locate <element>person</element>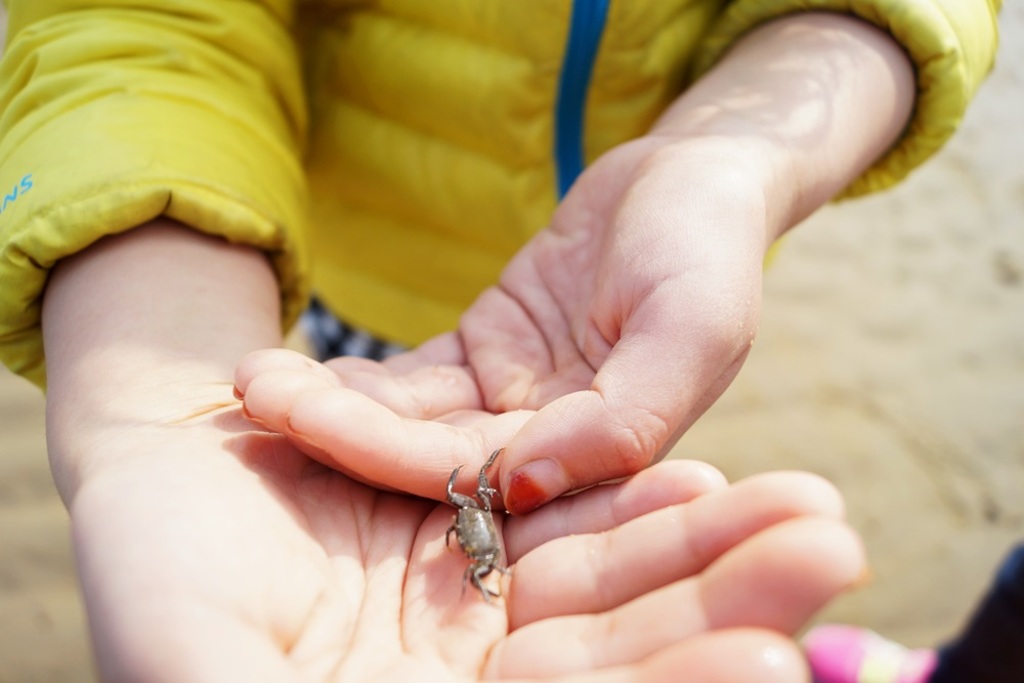
crop(0, 0, 1010, 682)
